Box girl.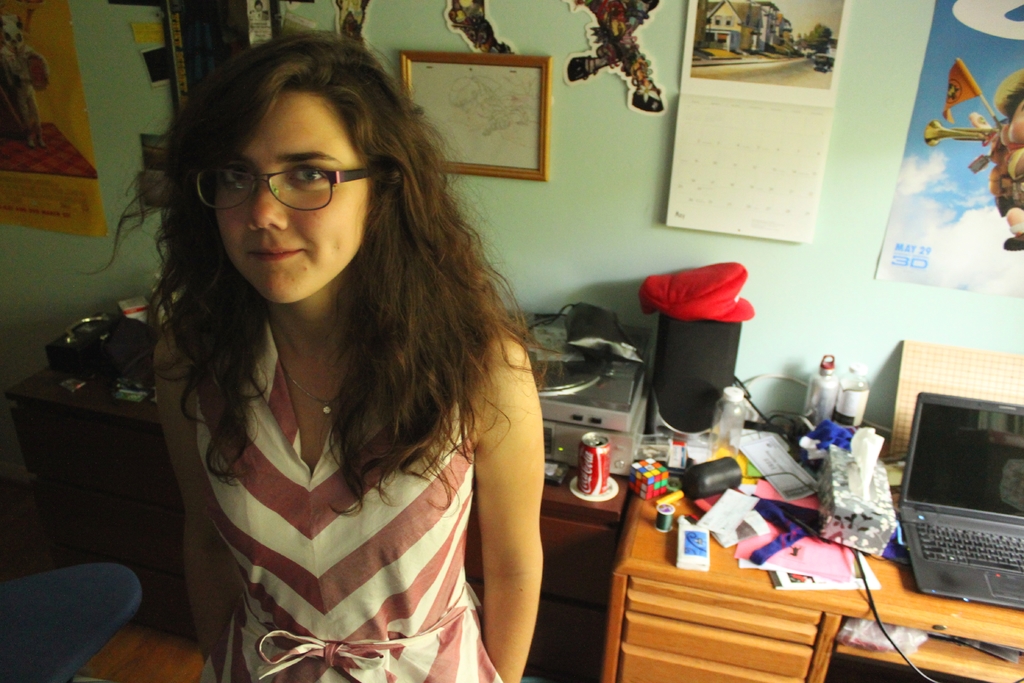
locate(81, 36, 550, 682).
